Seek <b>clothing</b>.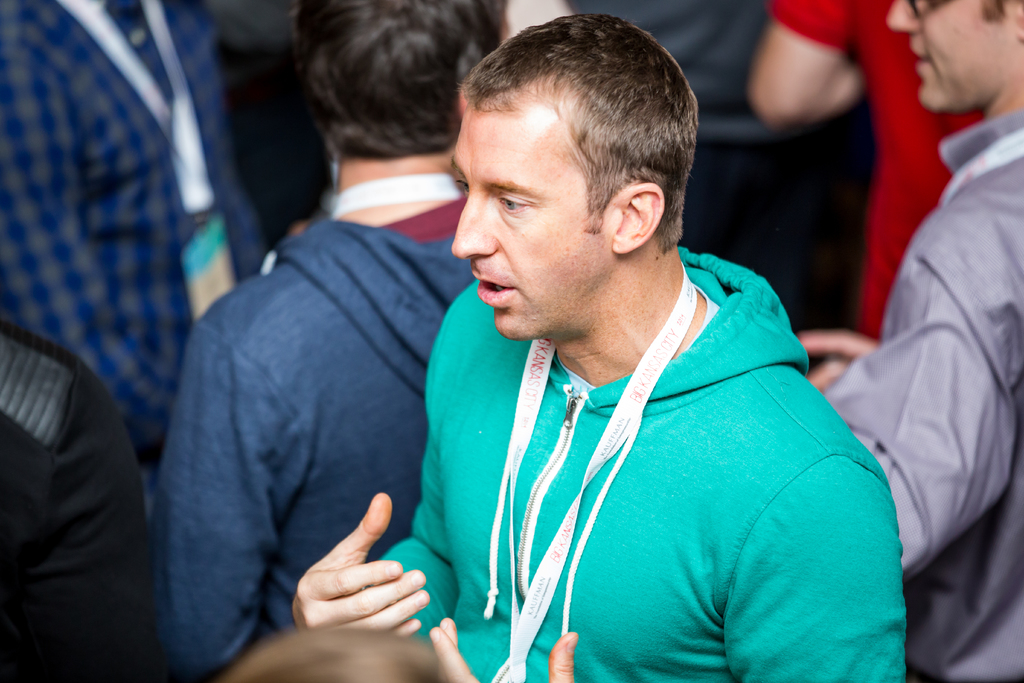
Rect(390, 258, 893, 682).
